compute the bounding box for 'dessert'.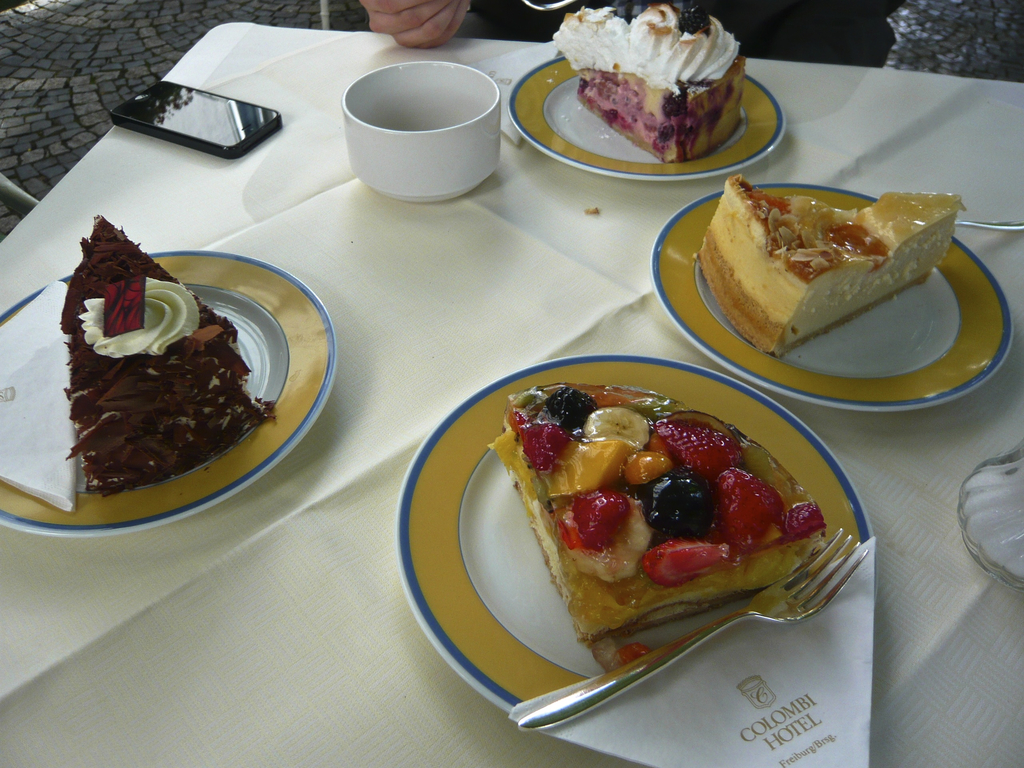
(475, 375, 840, 655).
